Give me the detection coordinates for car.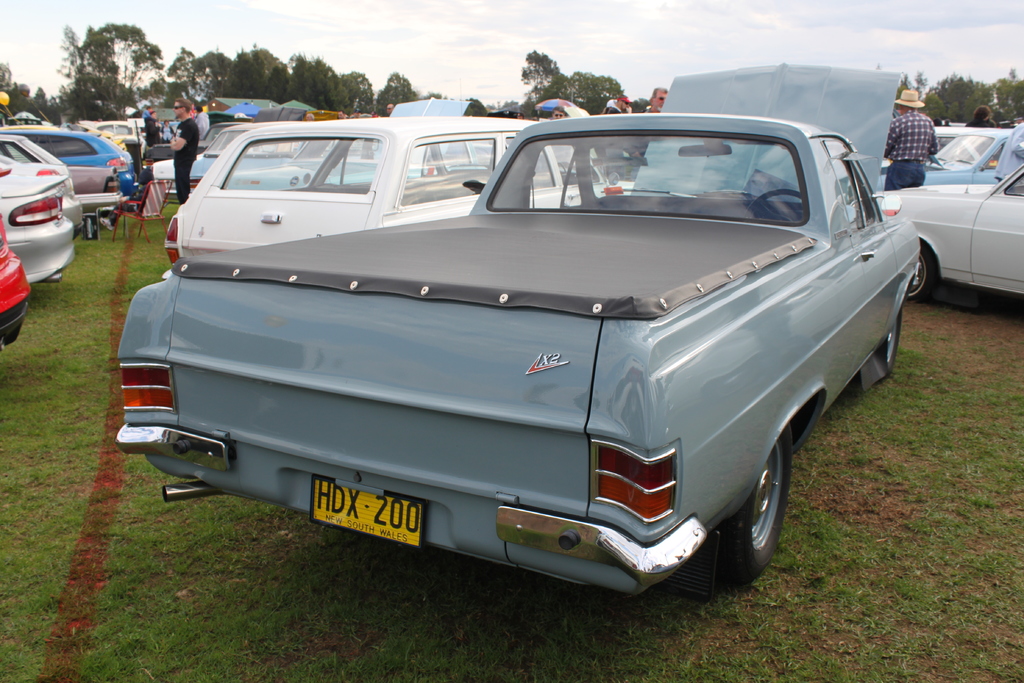
Rect(1, 218, 29, 348).
